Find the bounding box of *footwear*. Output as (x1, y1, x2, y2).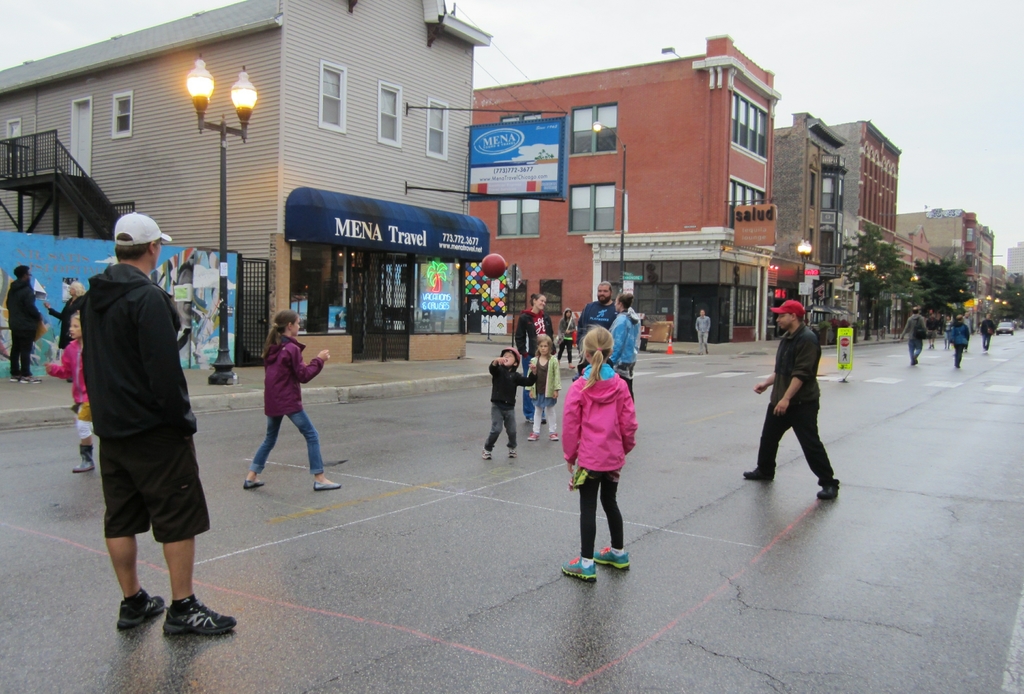
(739, 469, 778, 478).
